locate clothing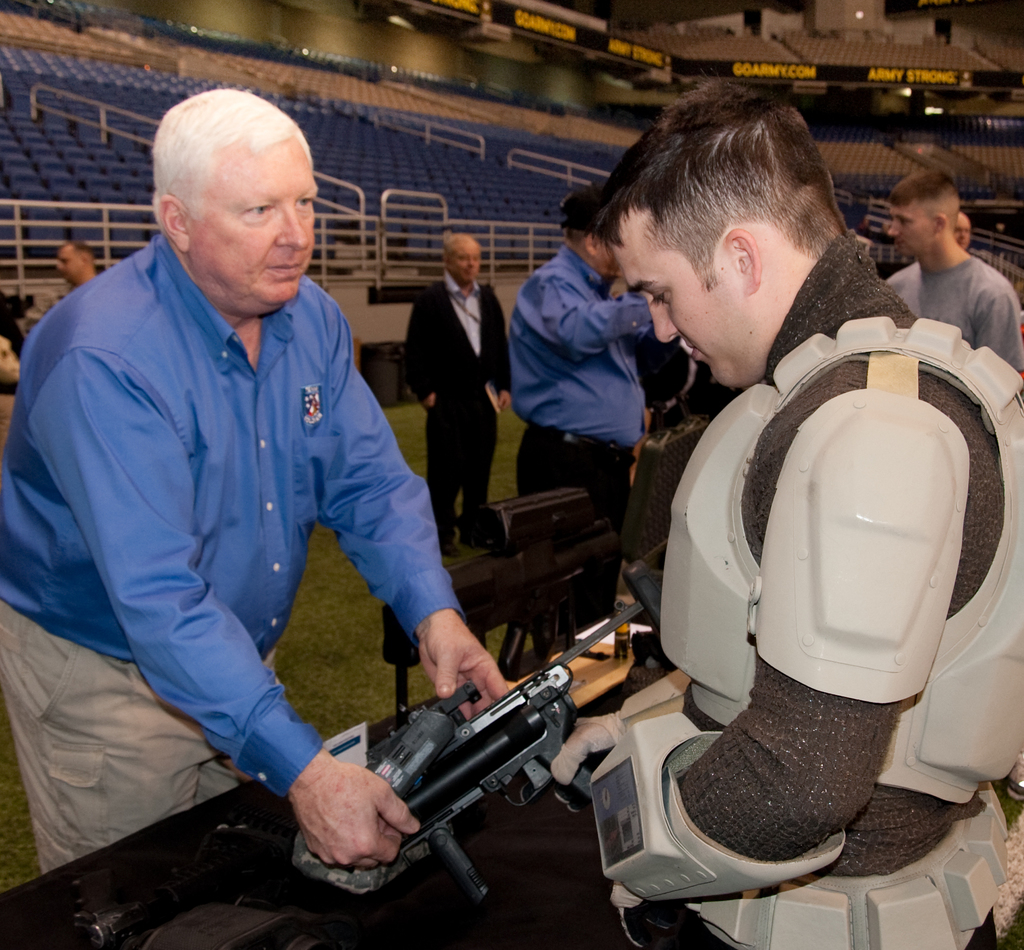
select_region(402, 265, 513, 542)
